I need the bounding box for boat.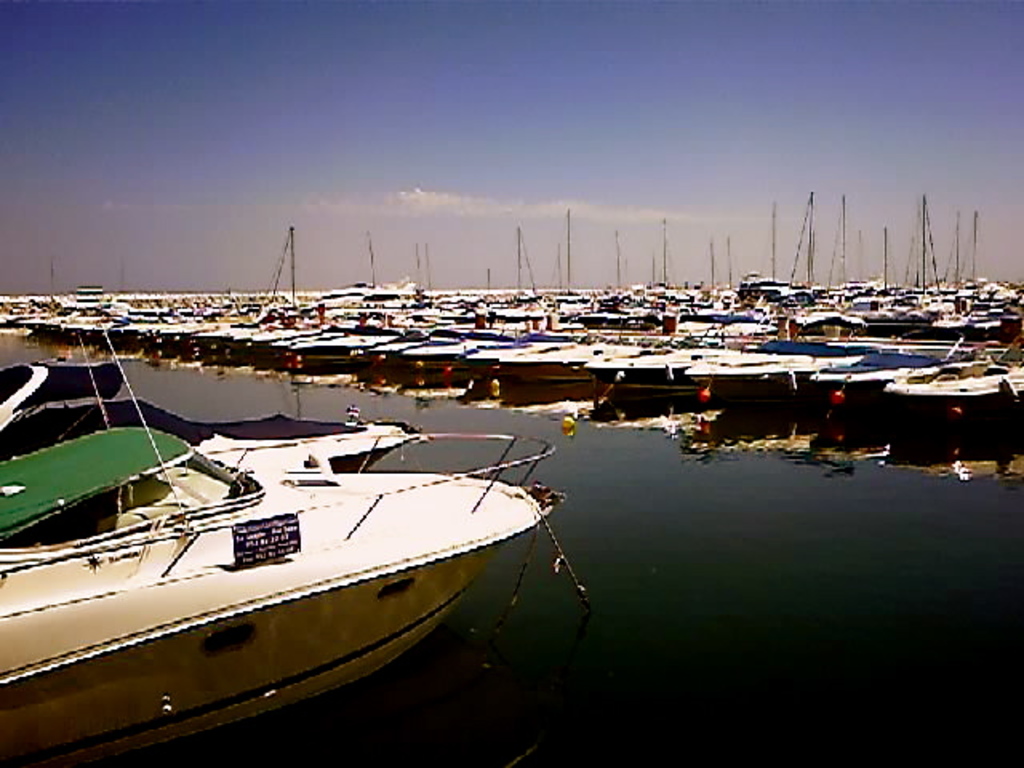
Here it is: bbox=[0, 354, 122, 427].
